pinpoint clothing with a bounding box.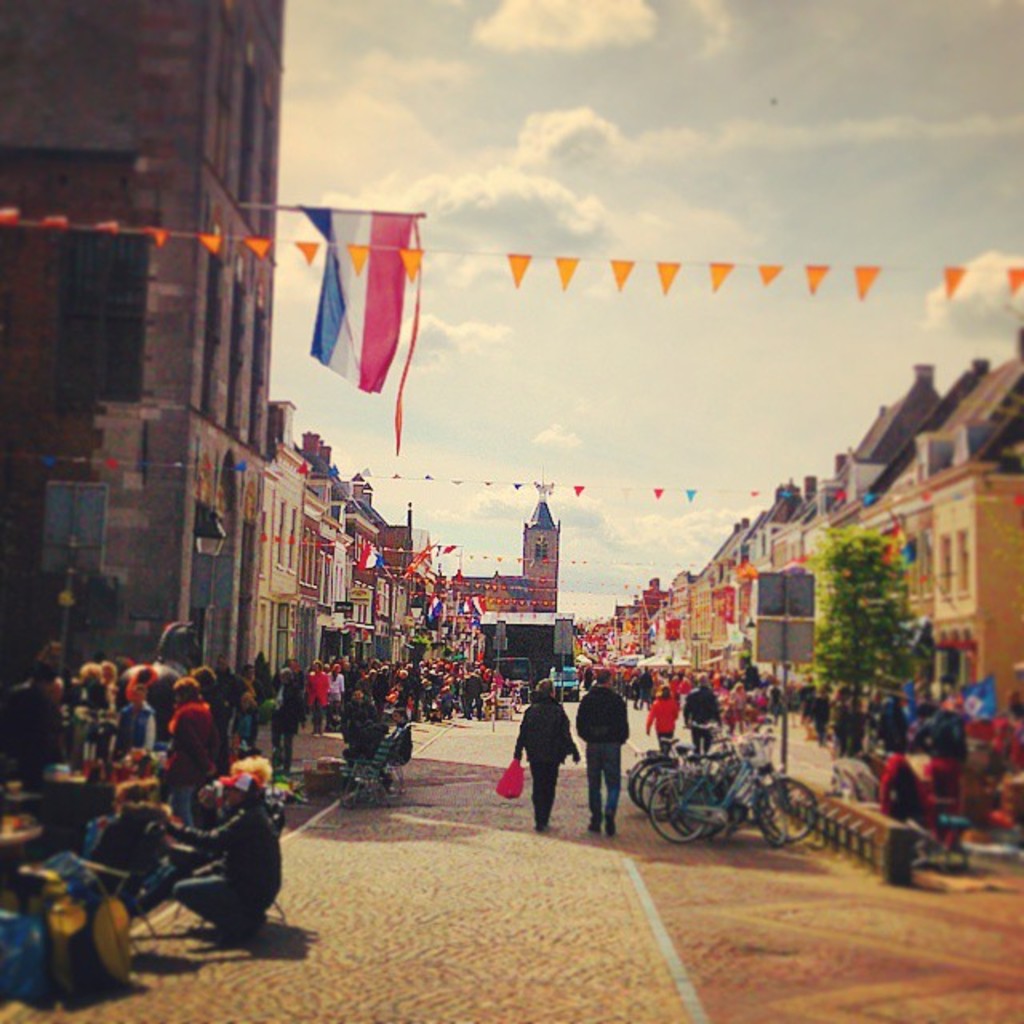
locate(510, 704, 581, 827).
